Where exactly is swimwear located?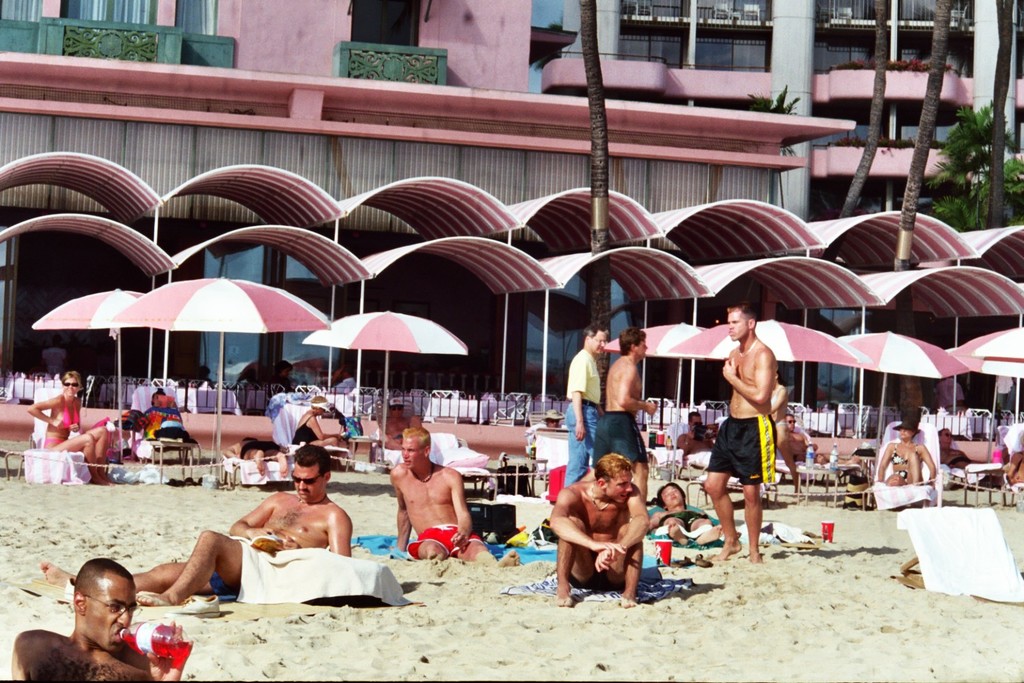
Its bounding box is l=792, t=445, r=830, b=458.
